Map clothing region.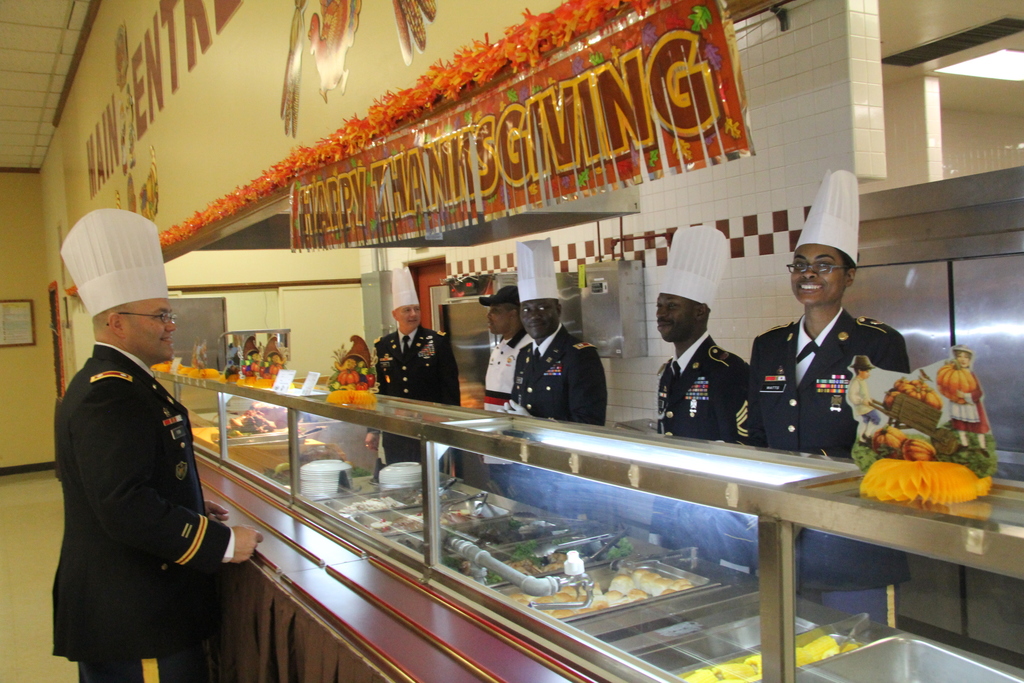
Mapped to rect(478, 335, 533, 411).
